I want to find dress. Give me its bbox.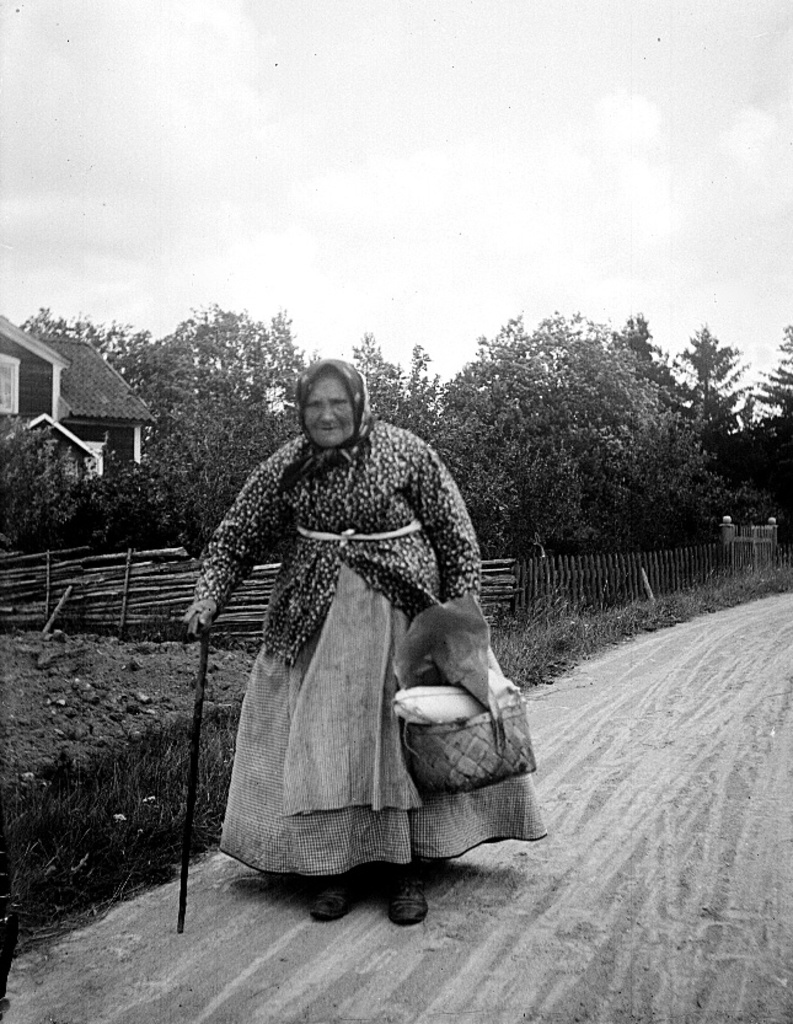
[220, 423, 563, 886].
